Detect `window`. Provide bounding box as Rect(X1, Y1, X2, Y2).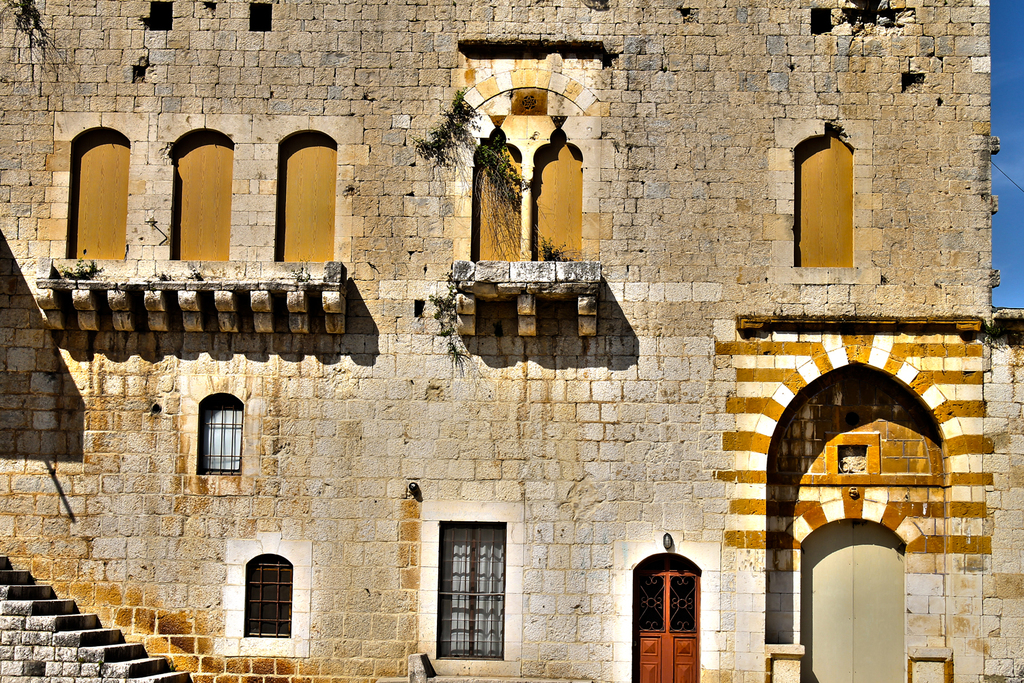
Rect(241, 552, 294, 635).
